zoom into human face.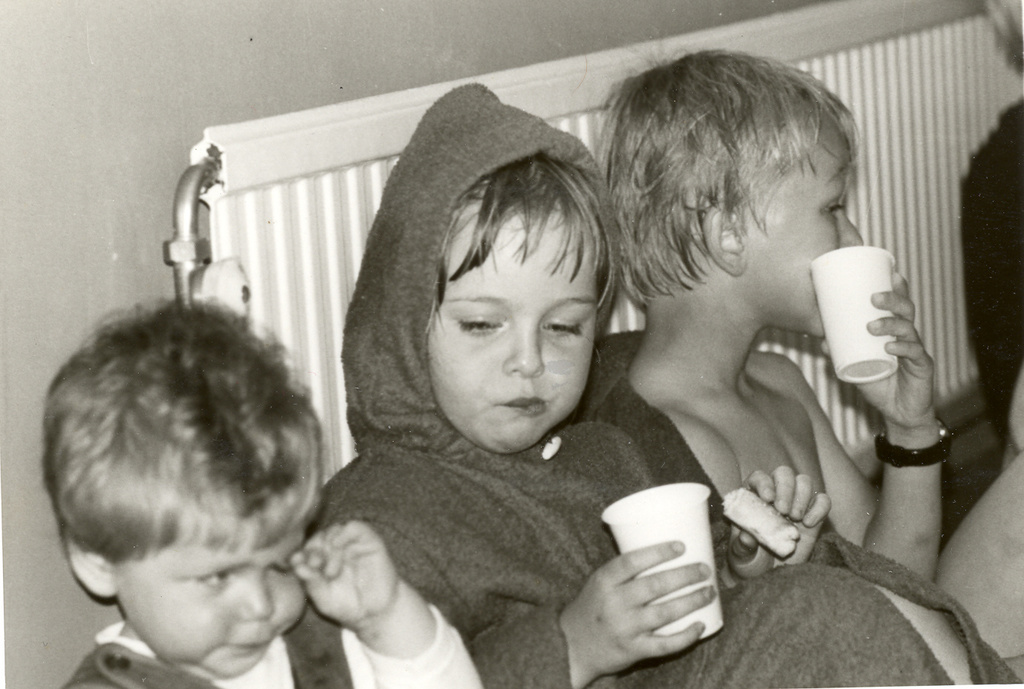
Zoom target: 118/502/309/676.
